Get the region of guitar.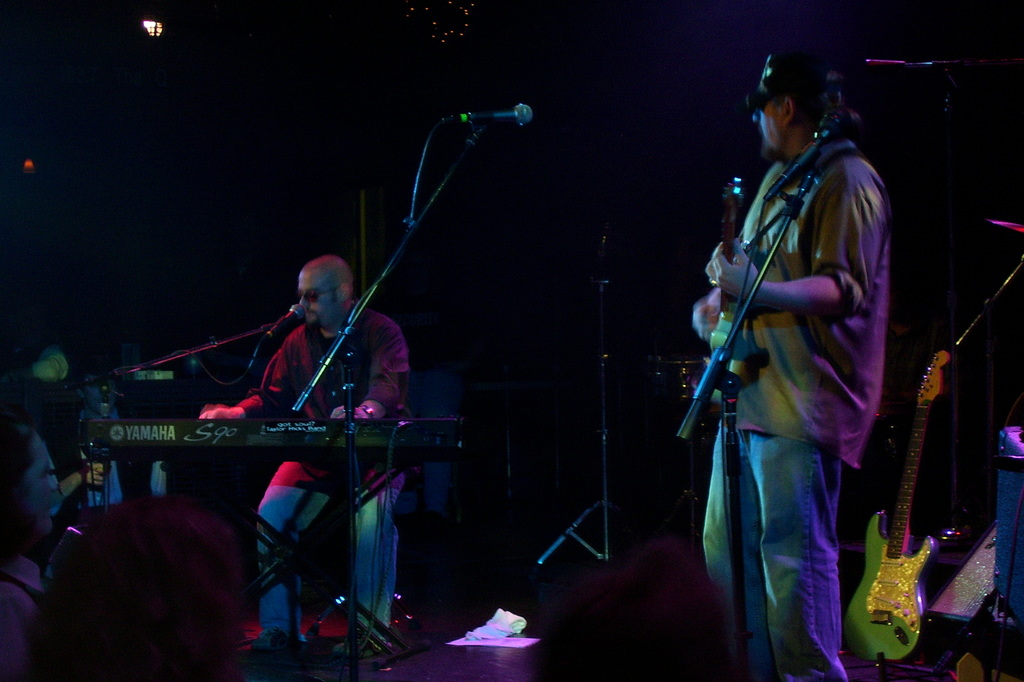
{"left": 840, "top": 346, "right": 950, "bottom": 663}.
